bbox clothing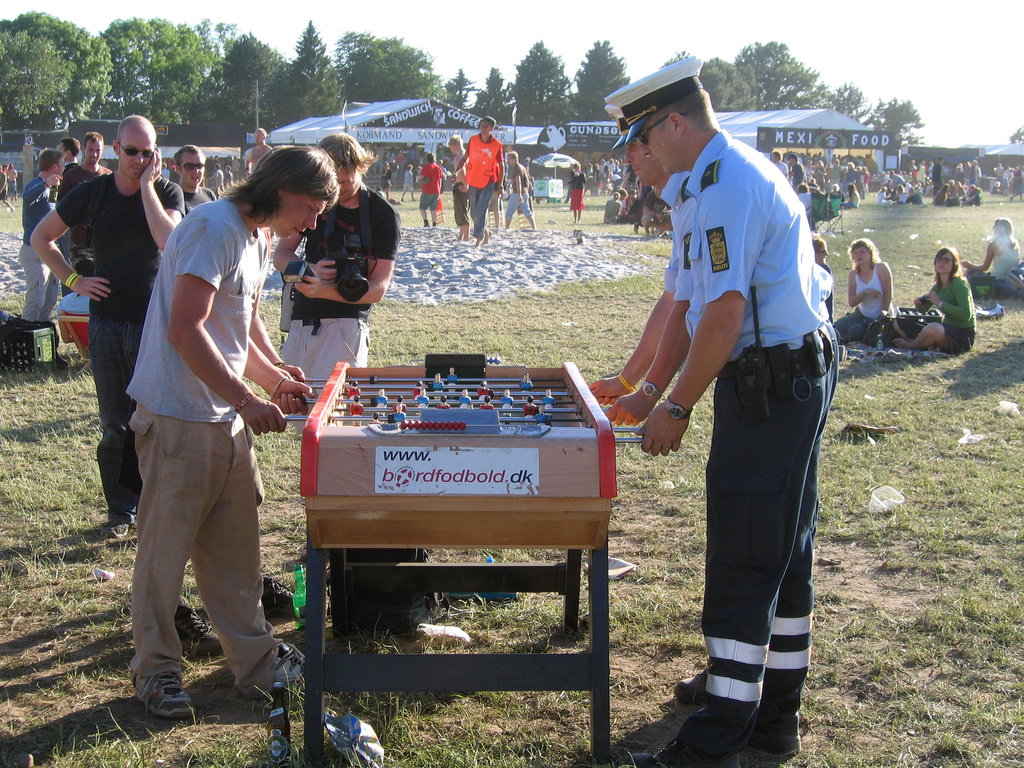
<bbox>438, 165, 447, 191</bbox>
